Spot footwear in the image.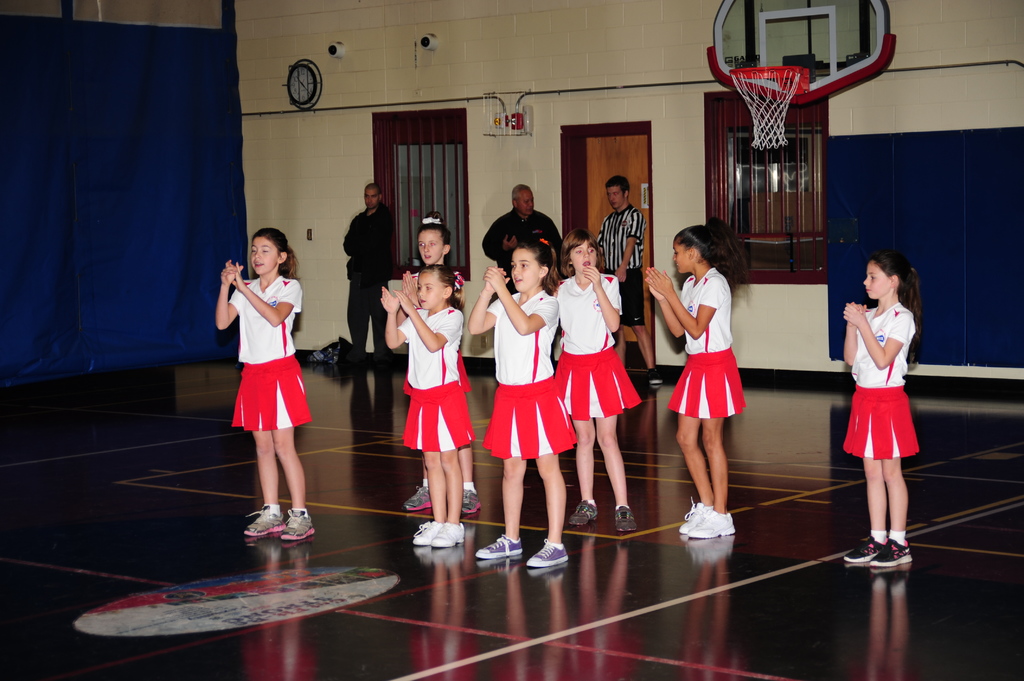
footwear found at x1=410 y1=519 x2=441 y2=543.
